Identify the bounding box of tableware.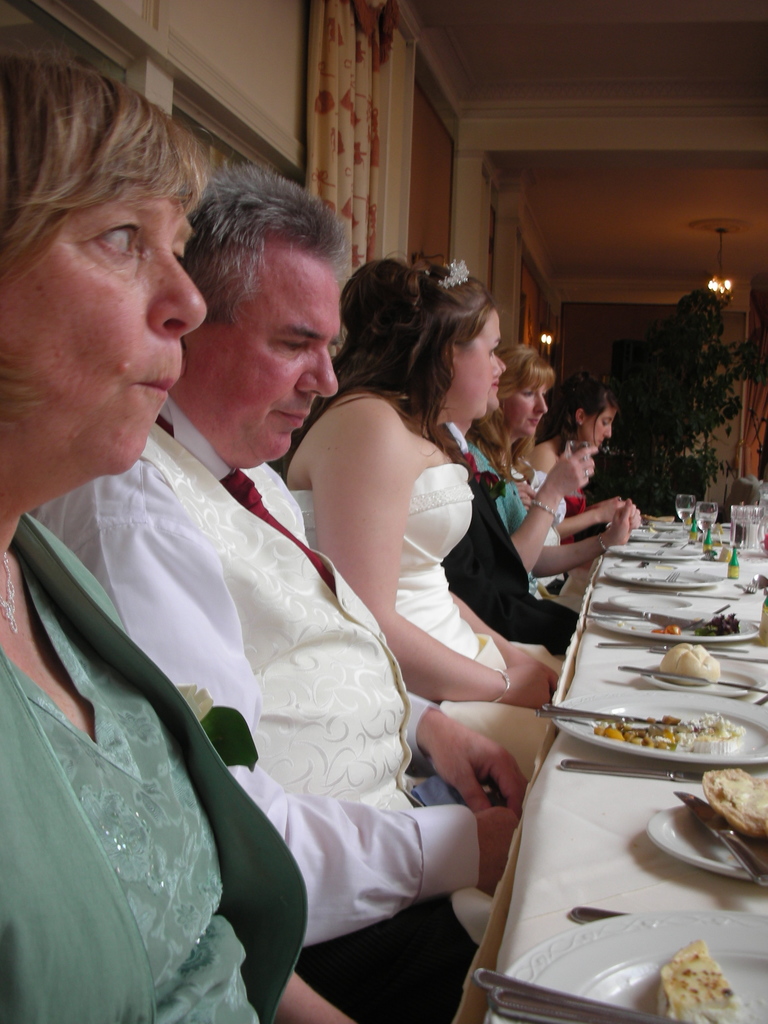
{"x1": 557, "y1": 757, "x2": 708, "y2": 783}.
